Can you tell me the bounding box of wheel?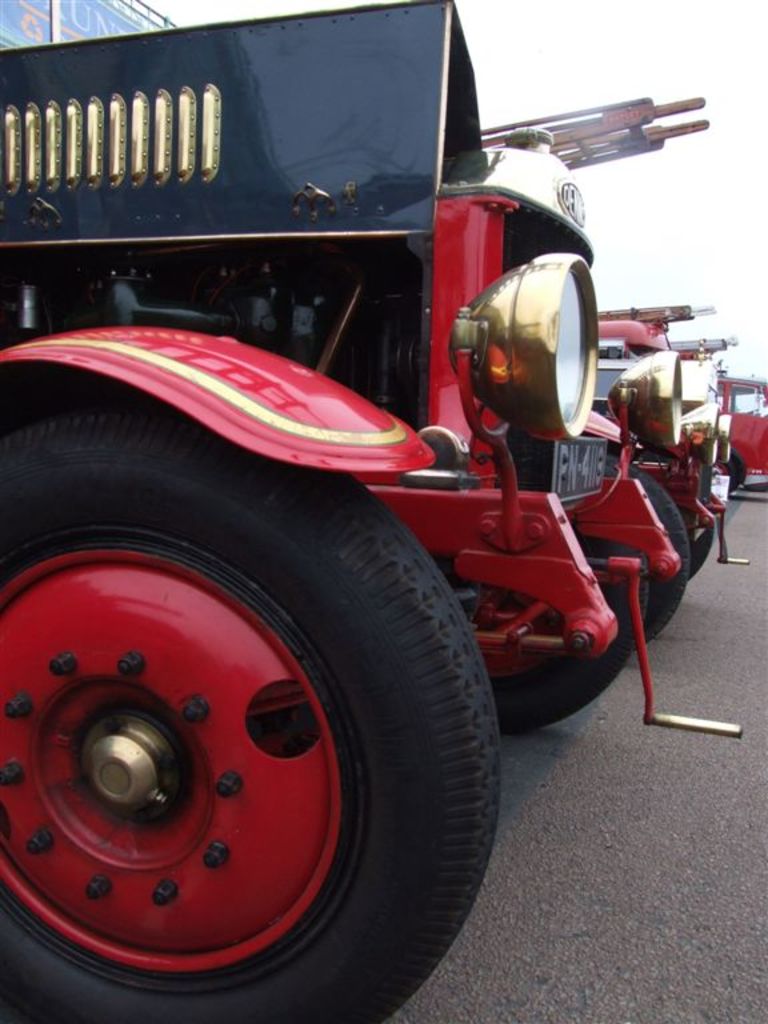
(x1=445, y1=544, x2=637, y2=741).
